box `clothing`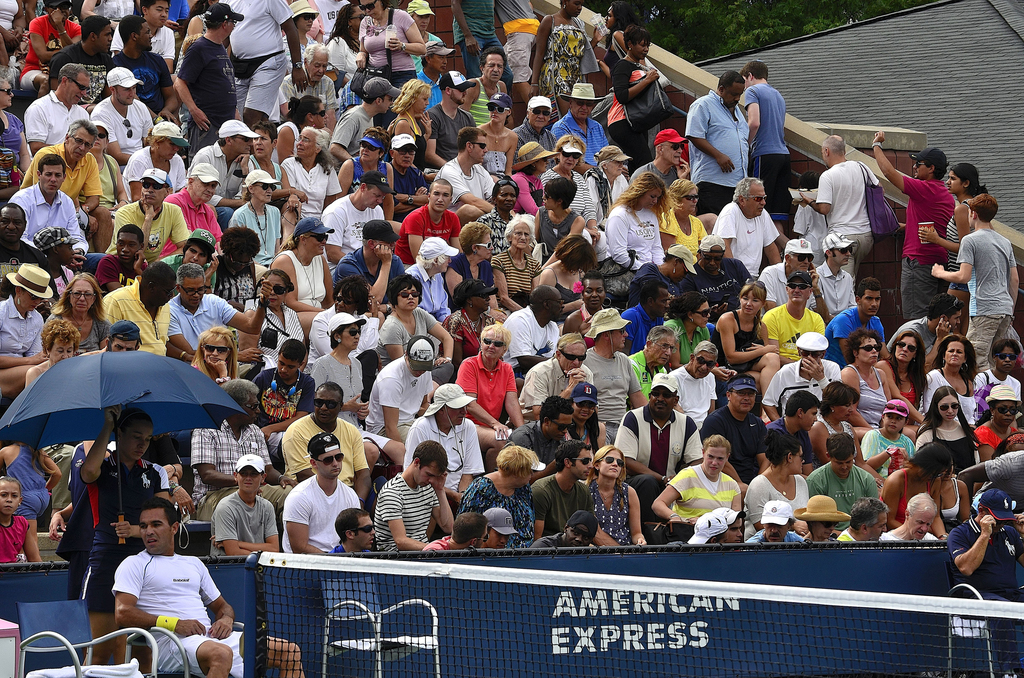
locate(430, 101, 474, 157)
